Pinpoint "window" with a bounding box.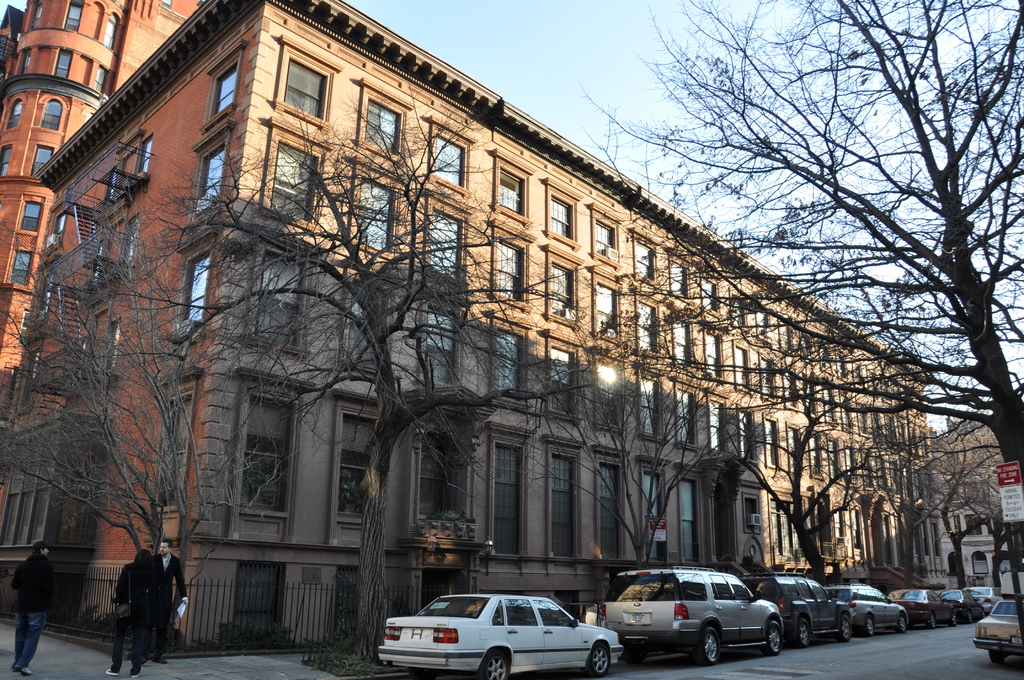
BBox(676, 388, 695, 442).
